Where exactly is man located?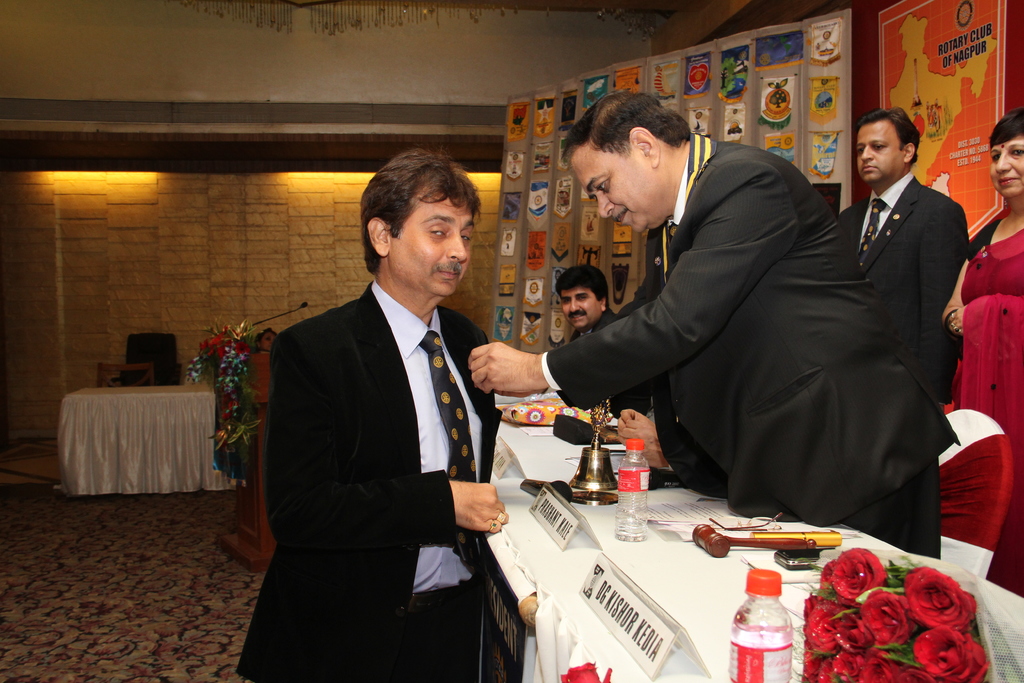
Its bounding box is 547, 264, 648, 415.
